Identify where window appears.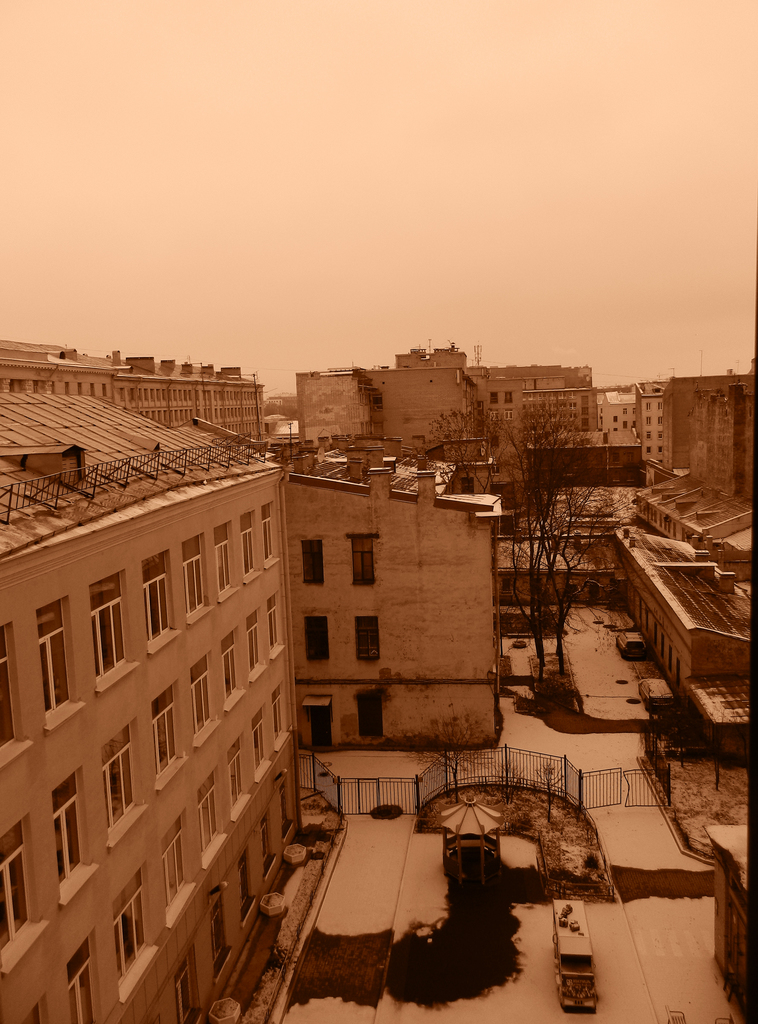
Appears at 214, 520, 244, 604.
